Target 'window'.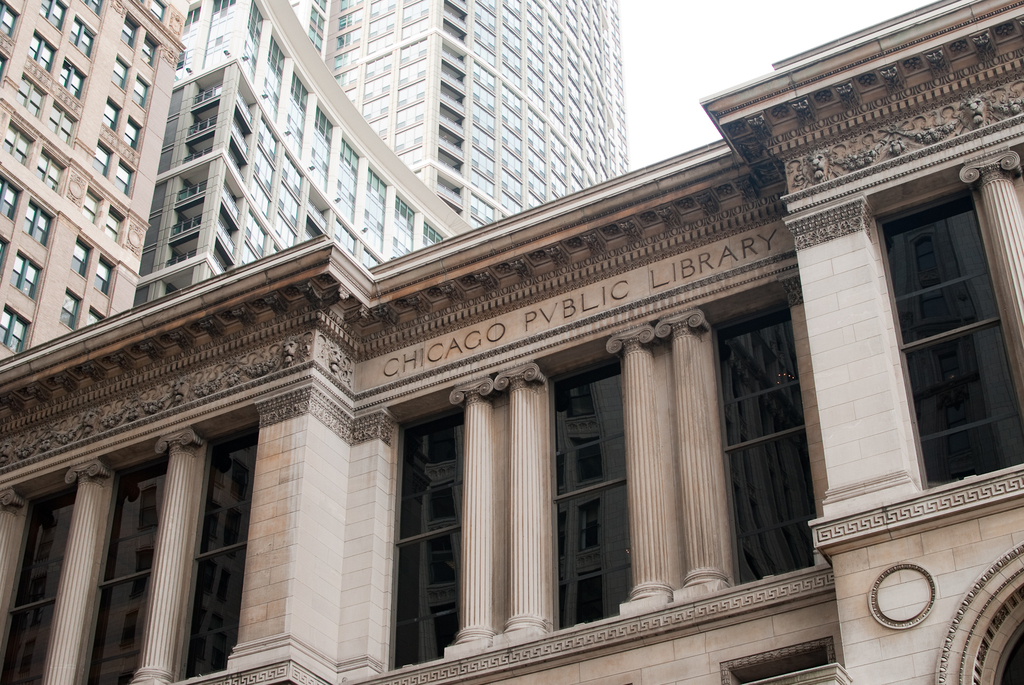
Target region: (129,75,147,106).
